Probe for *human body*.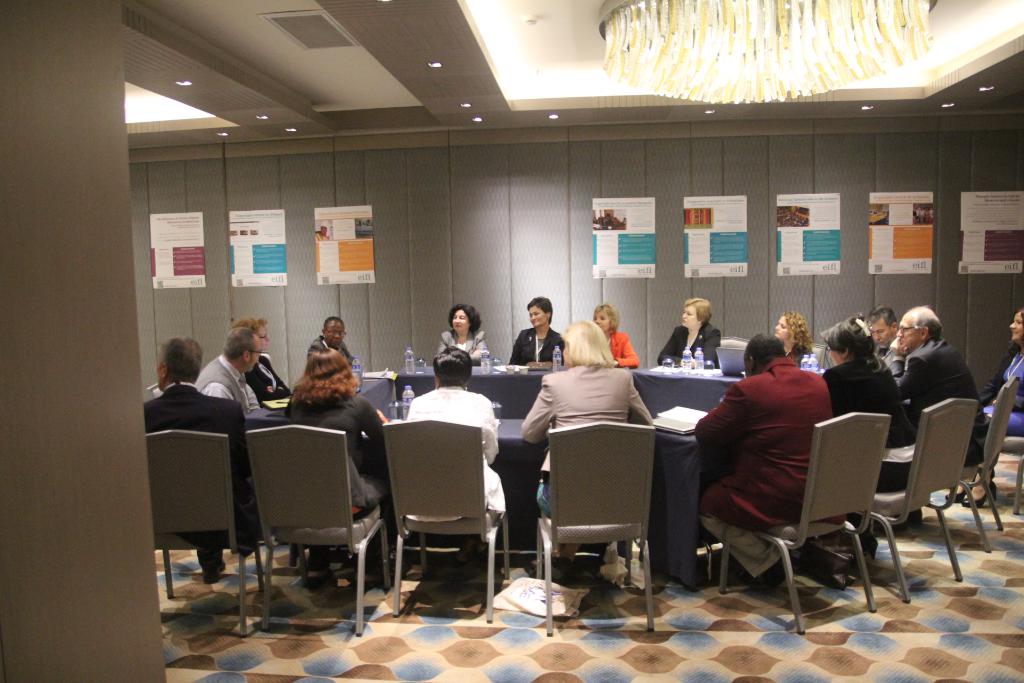
Probe result: crop(810, 309, 898, 538).
